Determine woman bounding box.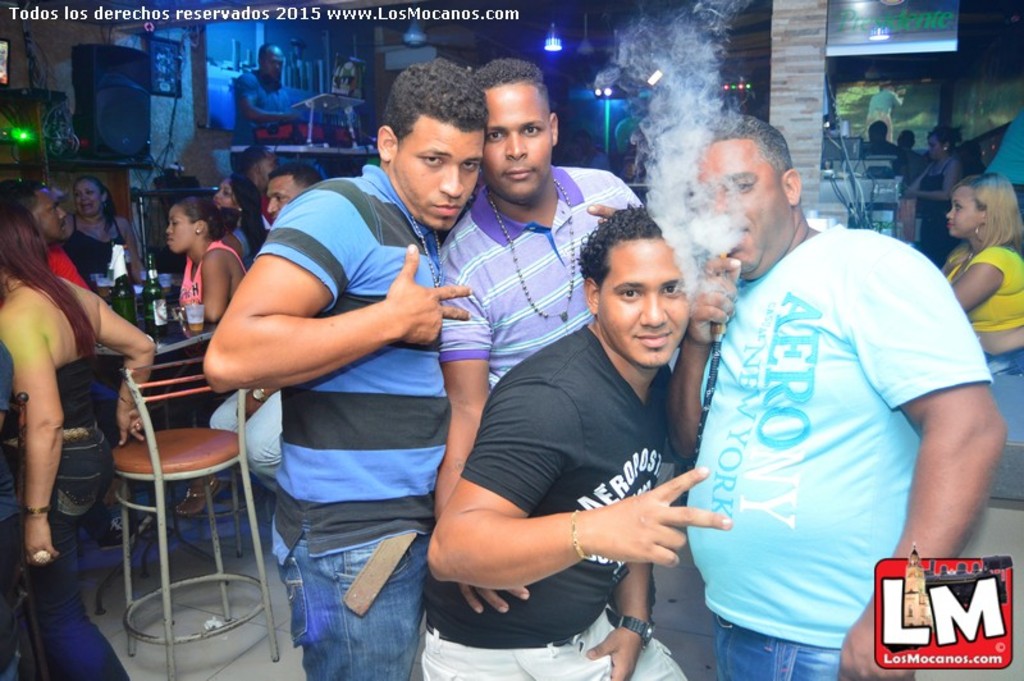
Determined: (0,196,156,680).
